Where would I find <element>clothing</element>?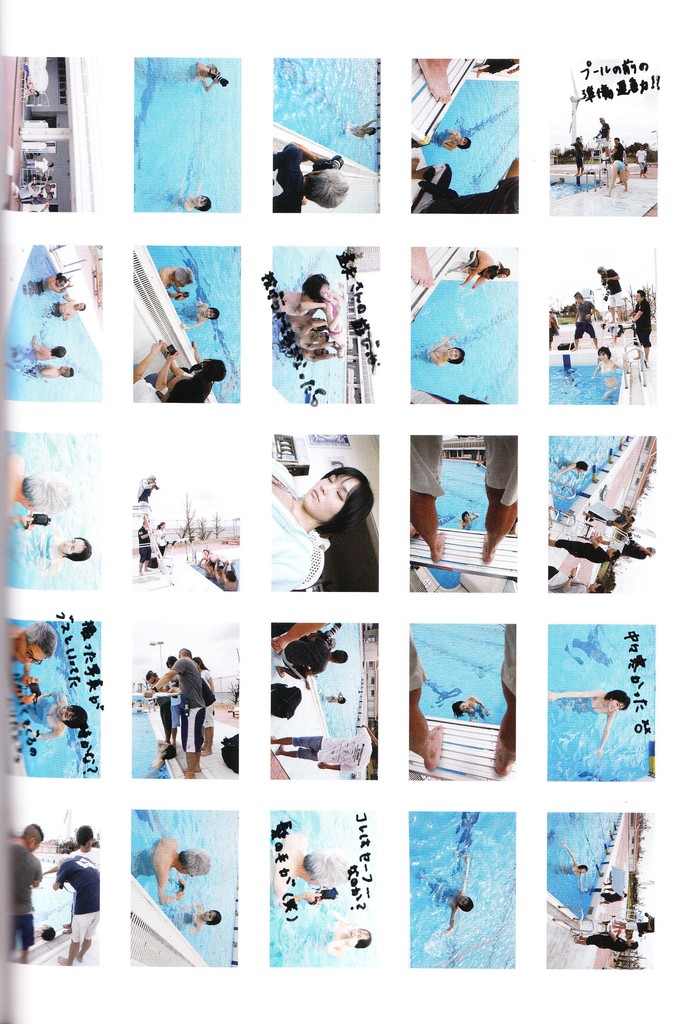
At (left=58, top=854, right=98, bottom=941).
